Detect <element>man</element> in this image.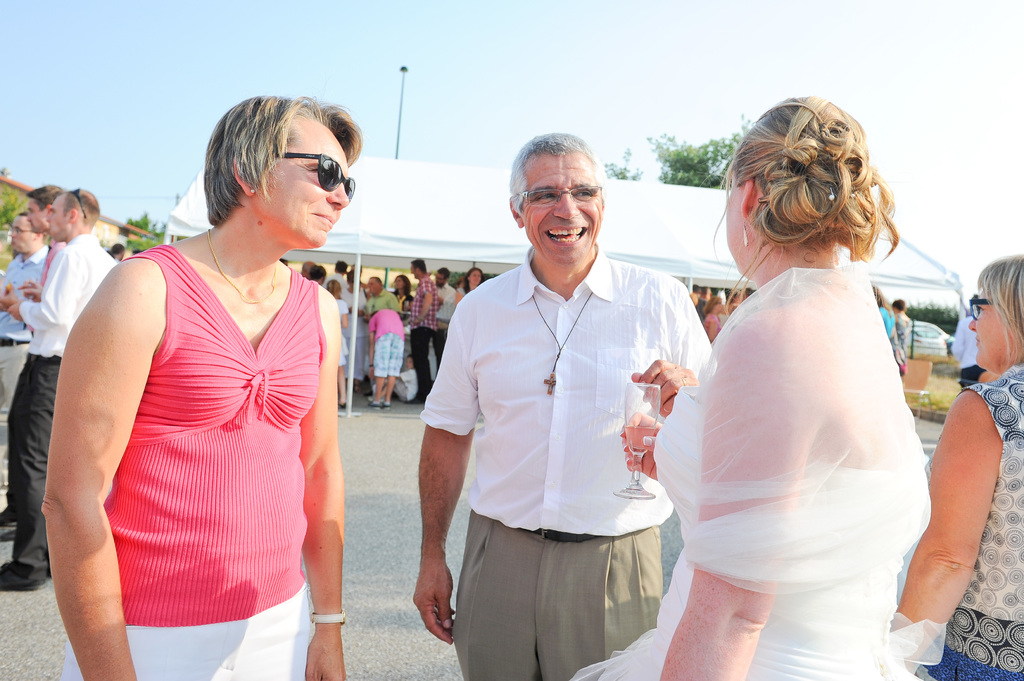
Detection: region(12, 180, 69, 308).
